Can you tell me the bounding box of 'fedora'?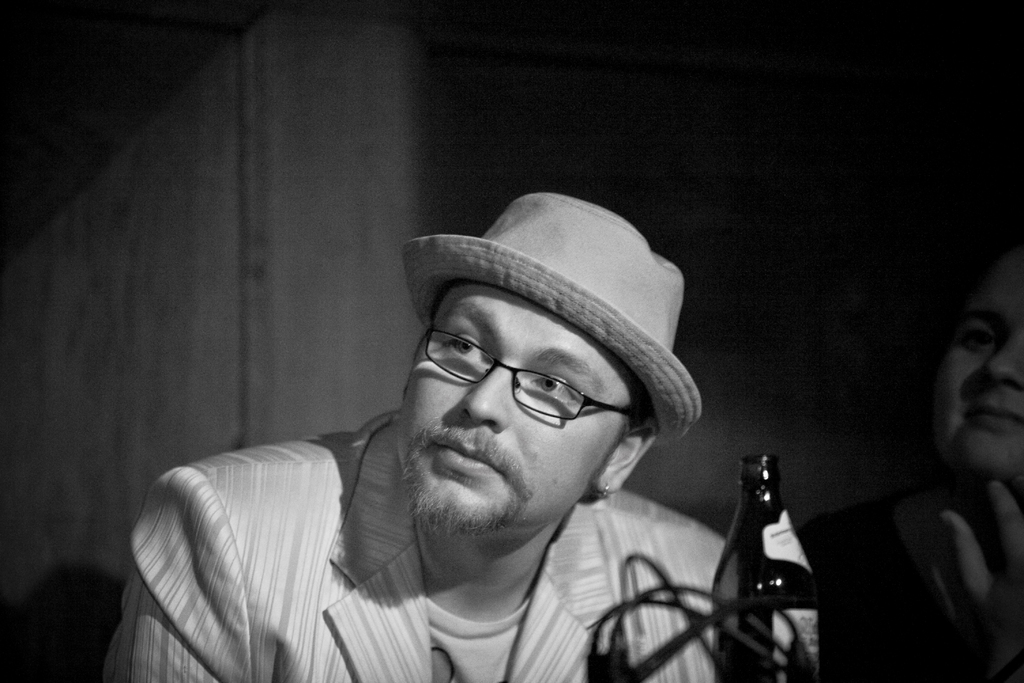
<box>403,192,700,454</box>.
